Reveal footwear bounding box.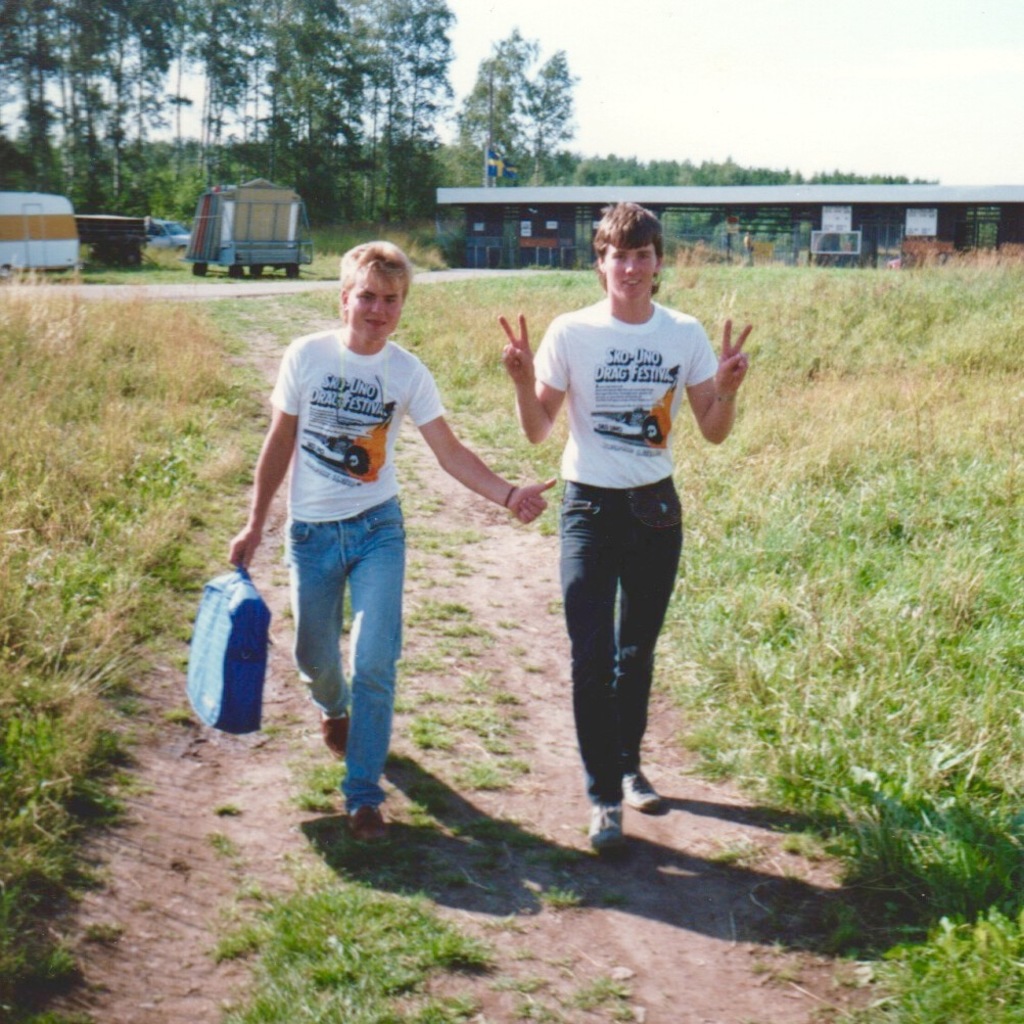
Revealed: (321,710,347,762).
